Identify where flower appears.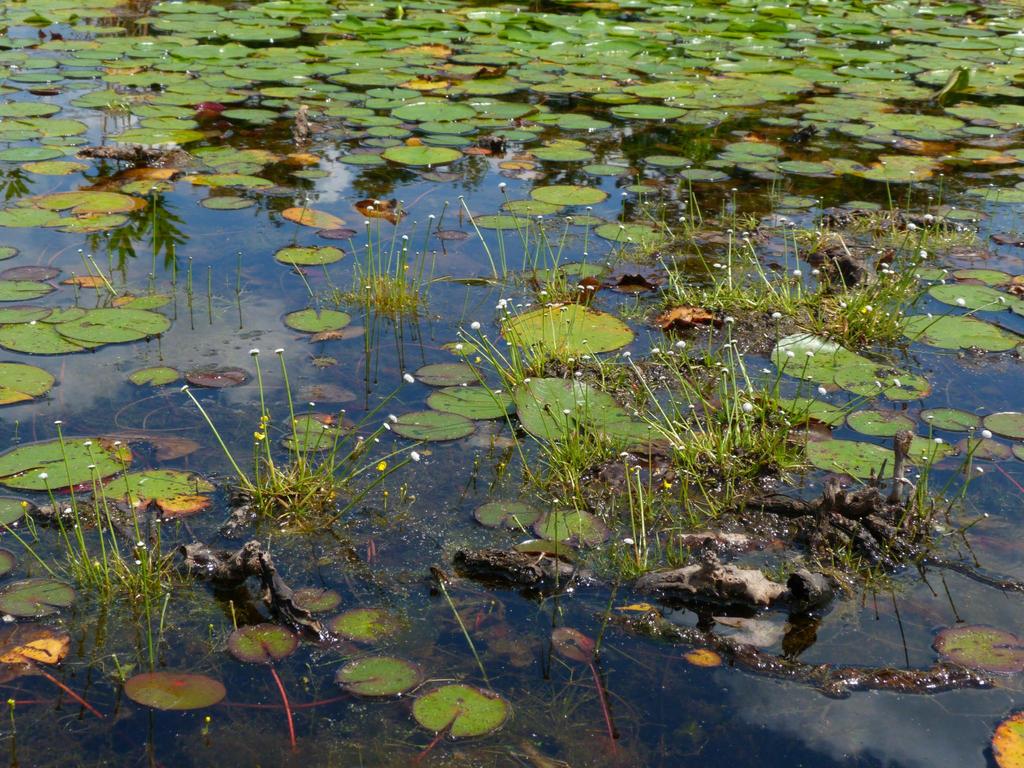
Appears at {"left": 404, "top": 447, "right": 422, "bottom": 462}.
